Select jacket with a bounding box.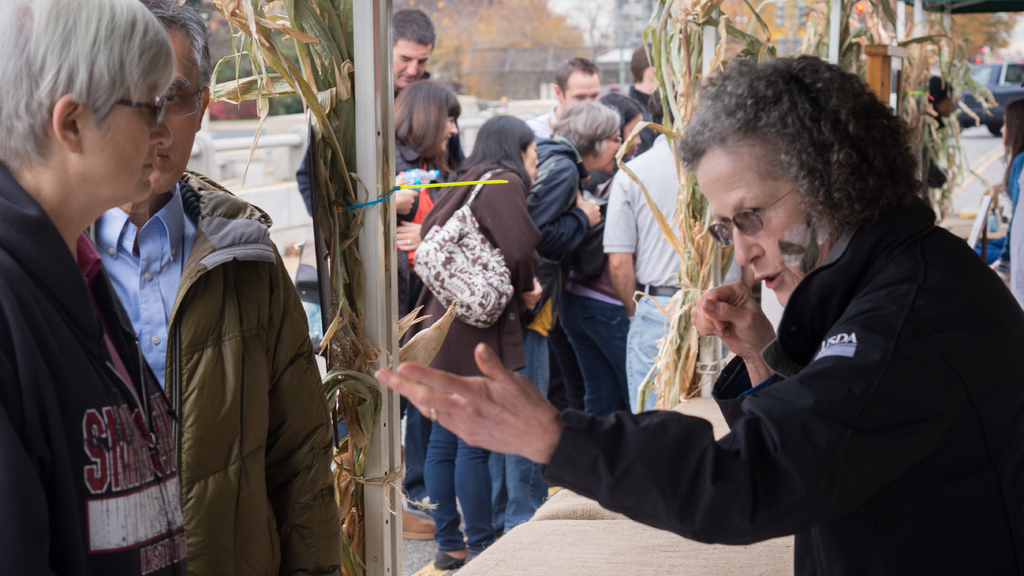
bbox(551, 188, 1023, 575).
